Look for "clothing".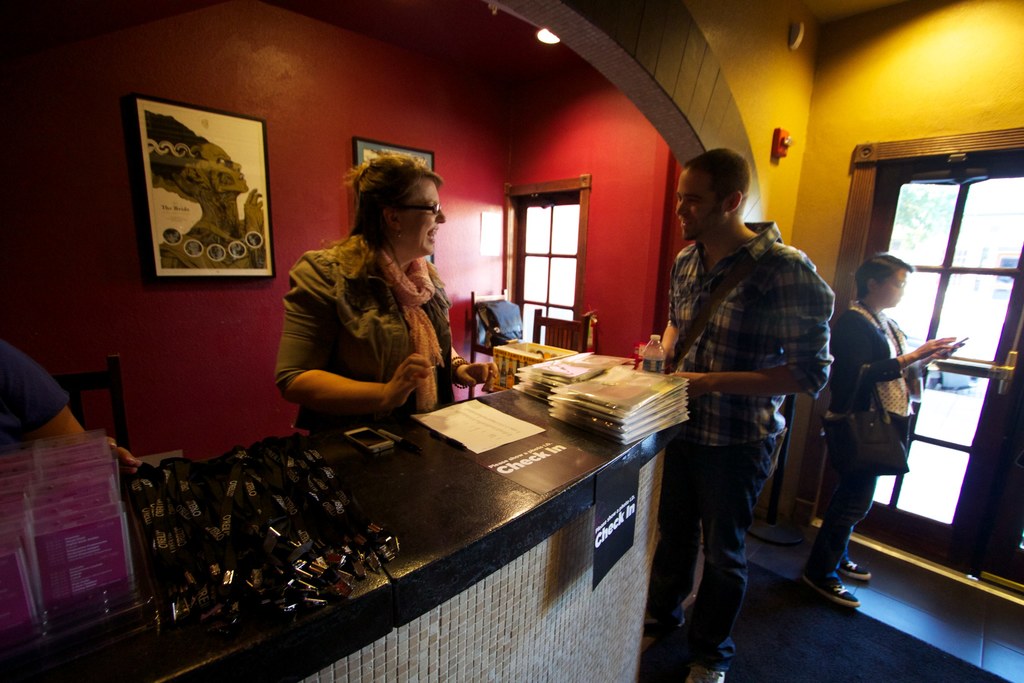
Found: {"x1": 266, "y1": 222, "x2": 452, "y2": 443}.
